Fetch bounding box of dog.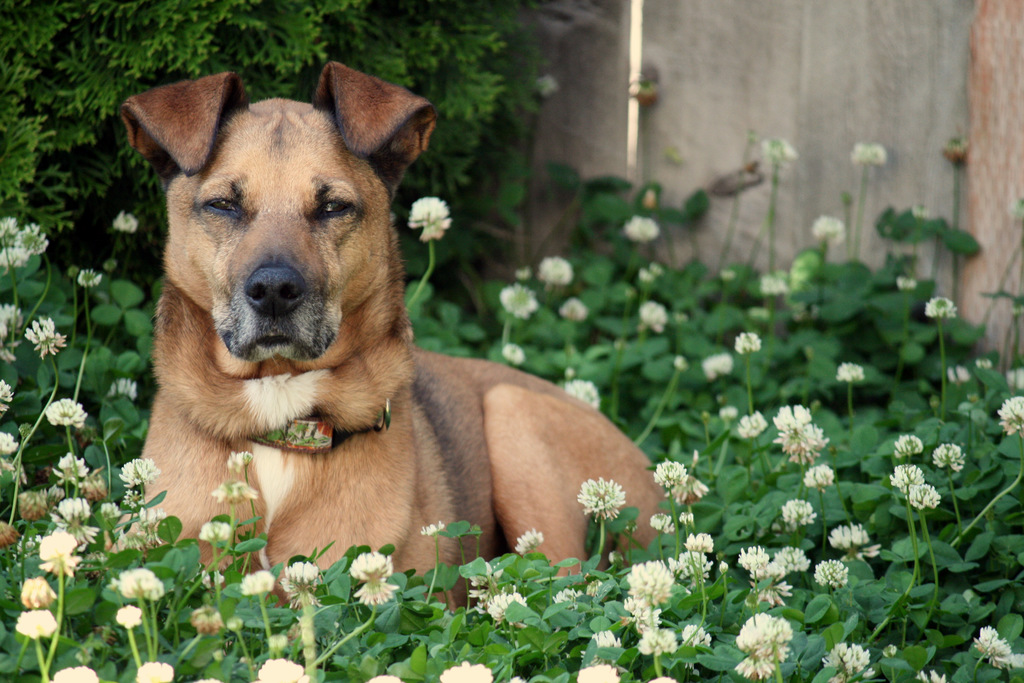
Bbox: [100,62,670,617].
